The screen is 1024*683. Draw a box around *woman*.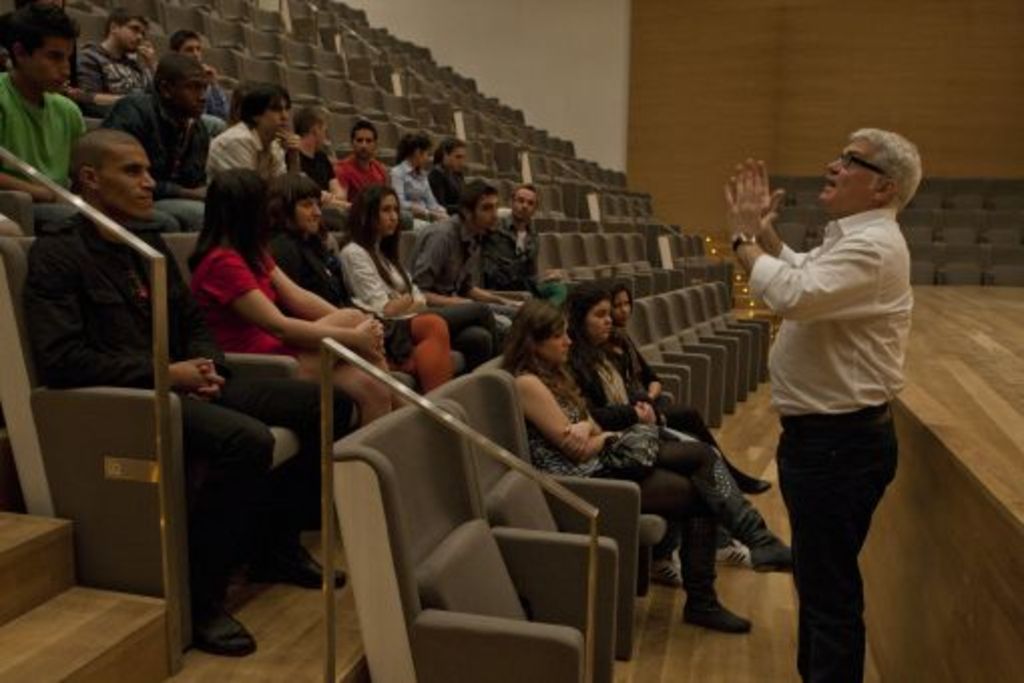
420 135 474 217.
